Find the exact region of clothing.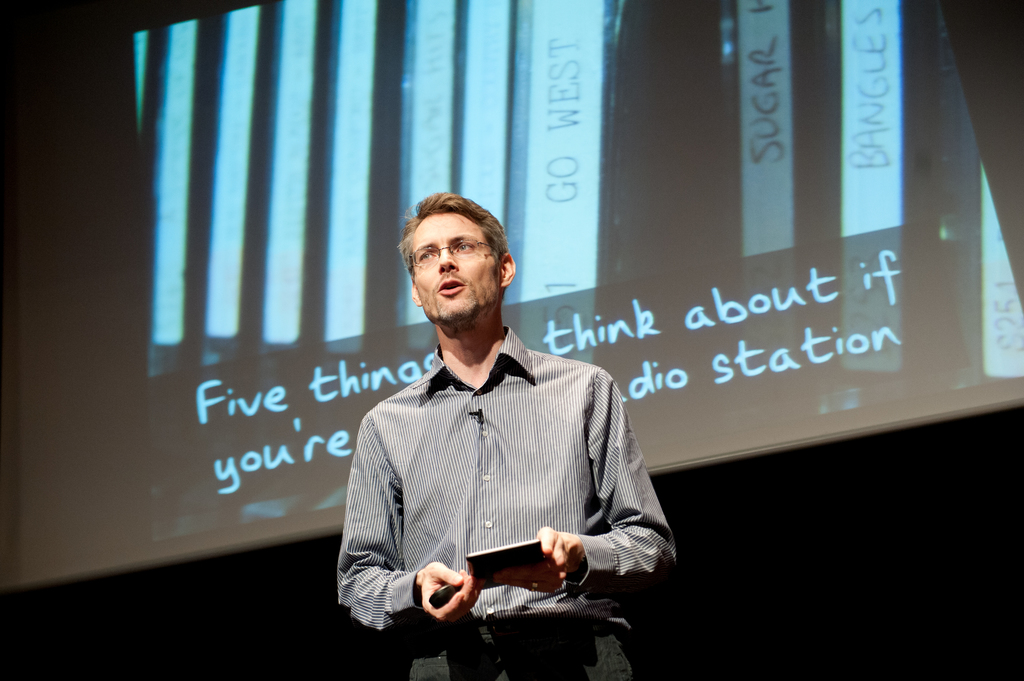
Exact region: locate(366, 323, 665, 651).
